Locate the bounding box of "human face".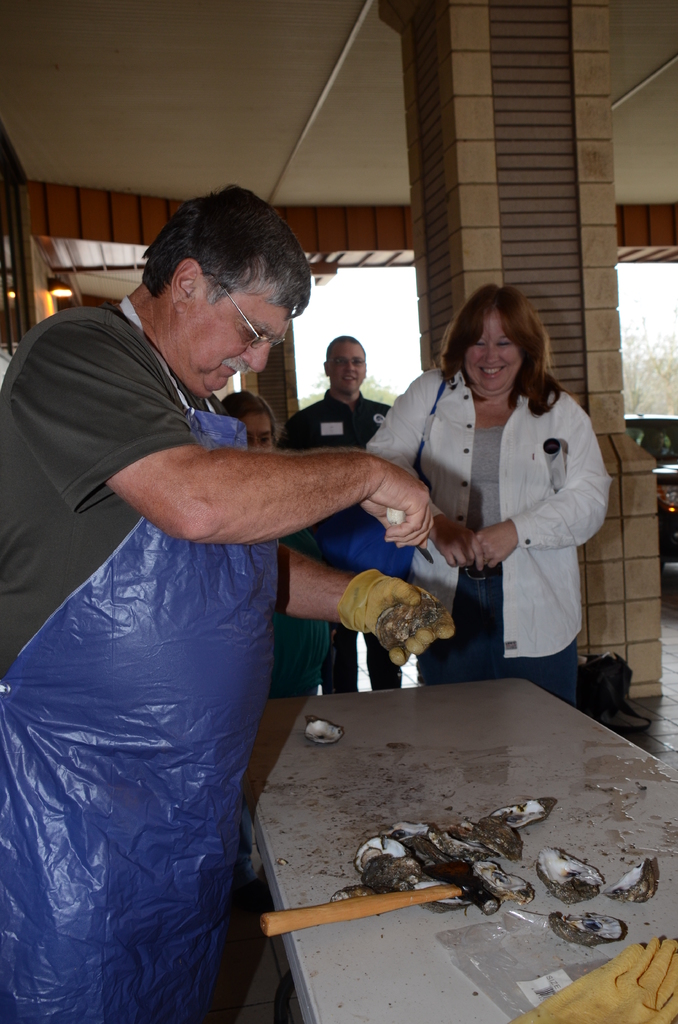
Bounding box: {"left": 185, "top": 291, "right": 289, "bottom": 396}.
